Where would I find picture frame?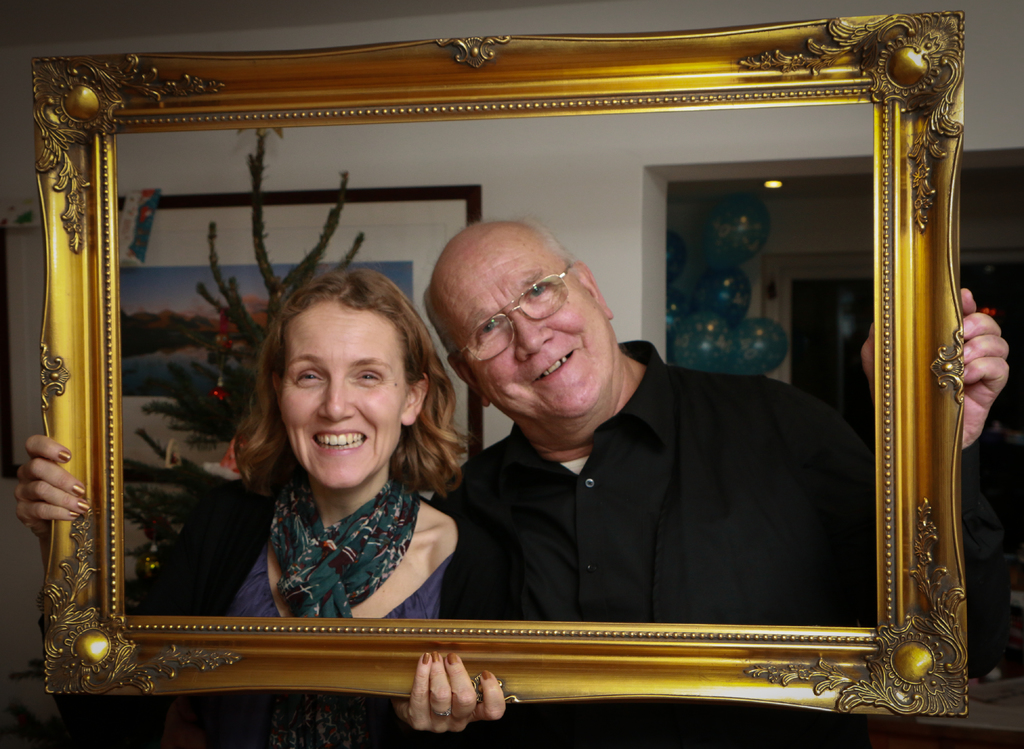
At (29,13,967,718).
